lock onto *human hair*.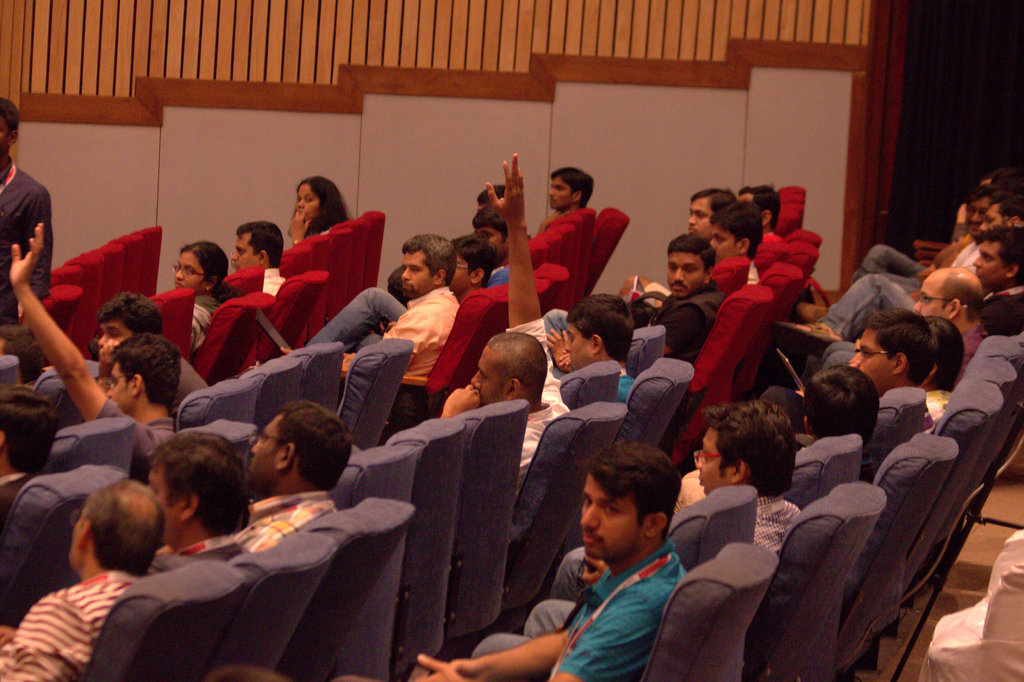
Locked: <bbox>965, 186, 1002, 204</bbox>.
